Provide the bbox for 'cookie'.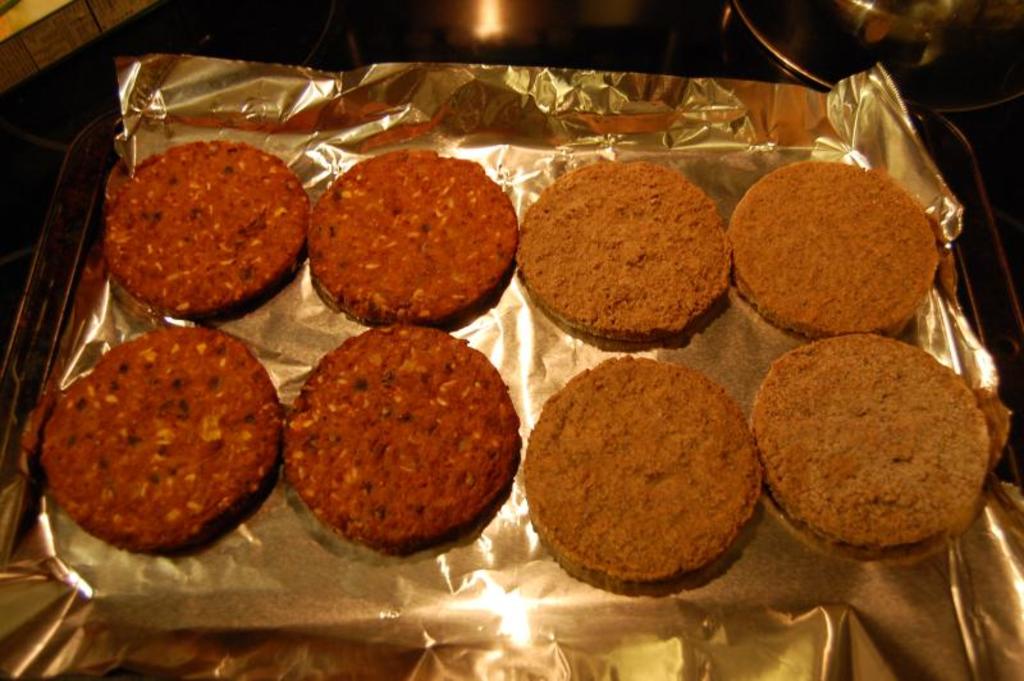
748,335,989,568.
